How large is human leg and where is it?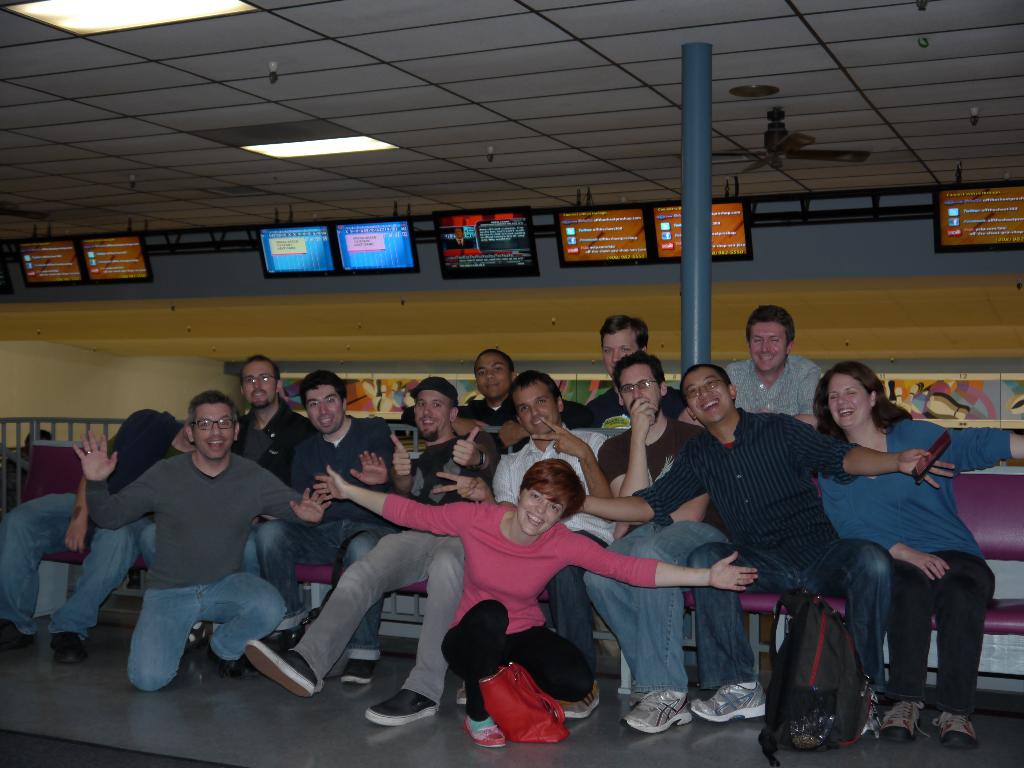
Bounding box: 817, 535, 882, 740.
